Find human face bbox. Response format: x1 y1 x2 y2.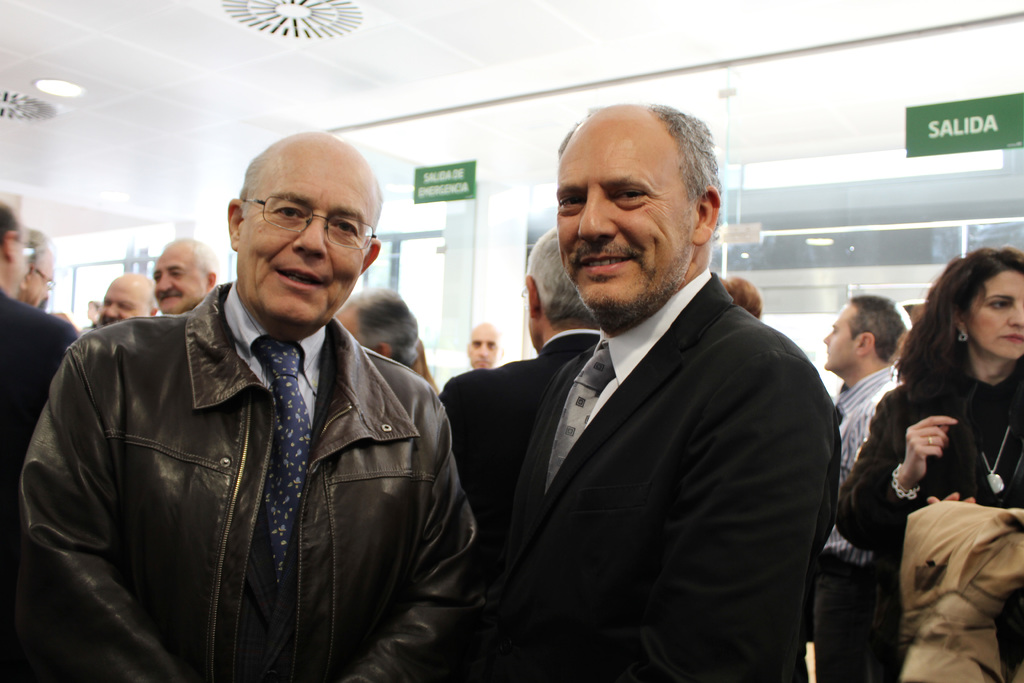
25 254 50 309.
